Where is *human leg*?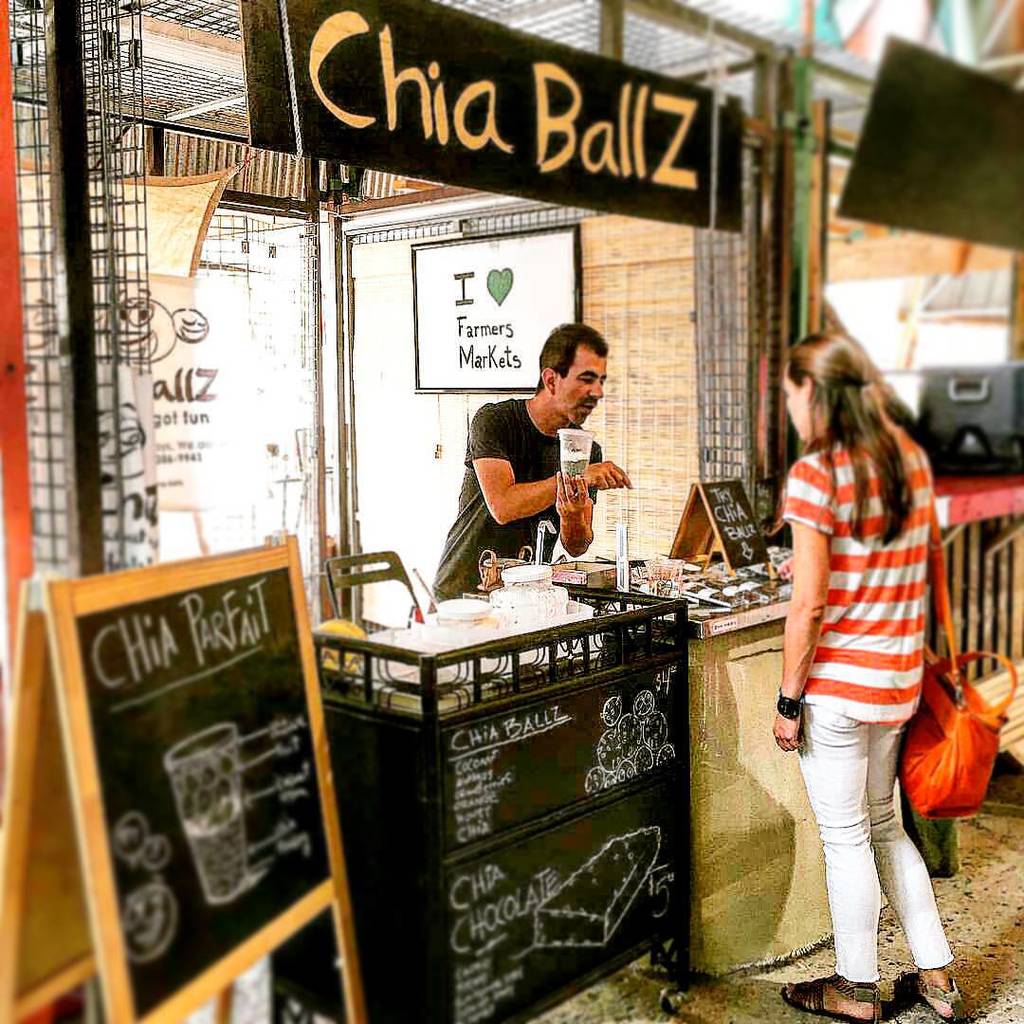
select_region(783, 700, 875, 1022).
